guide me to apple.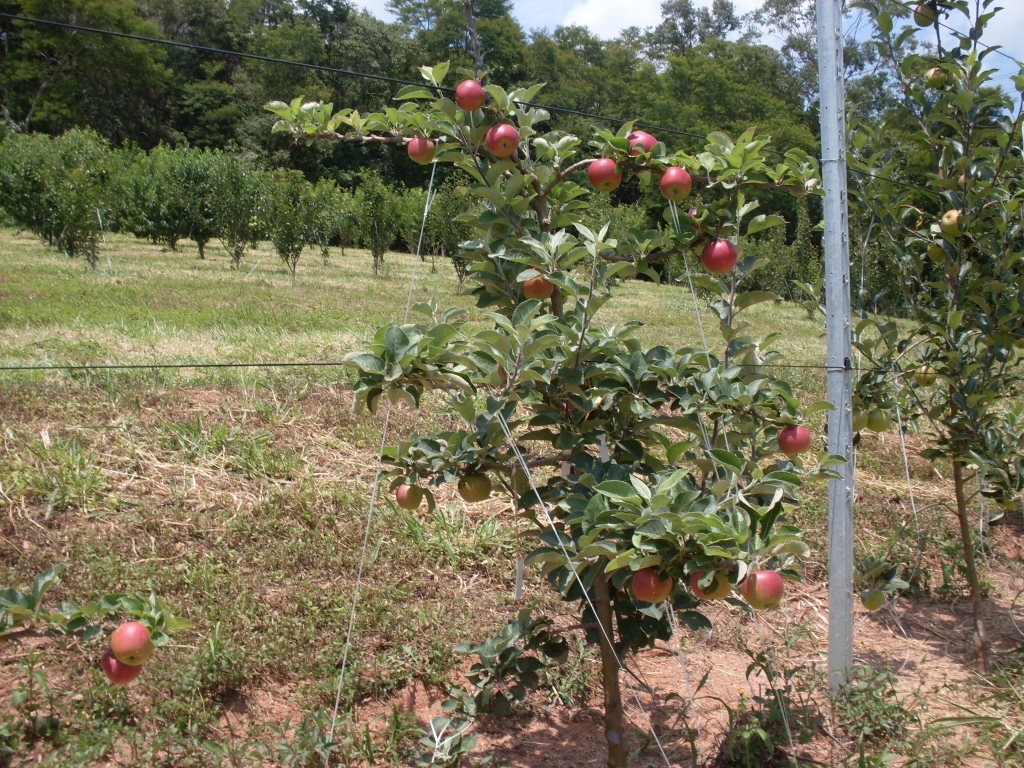
Guidance: locate(778, 425, 811, 452).
